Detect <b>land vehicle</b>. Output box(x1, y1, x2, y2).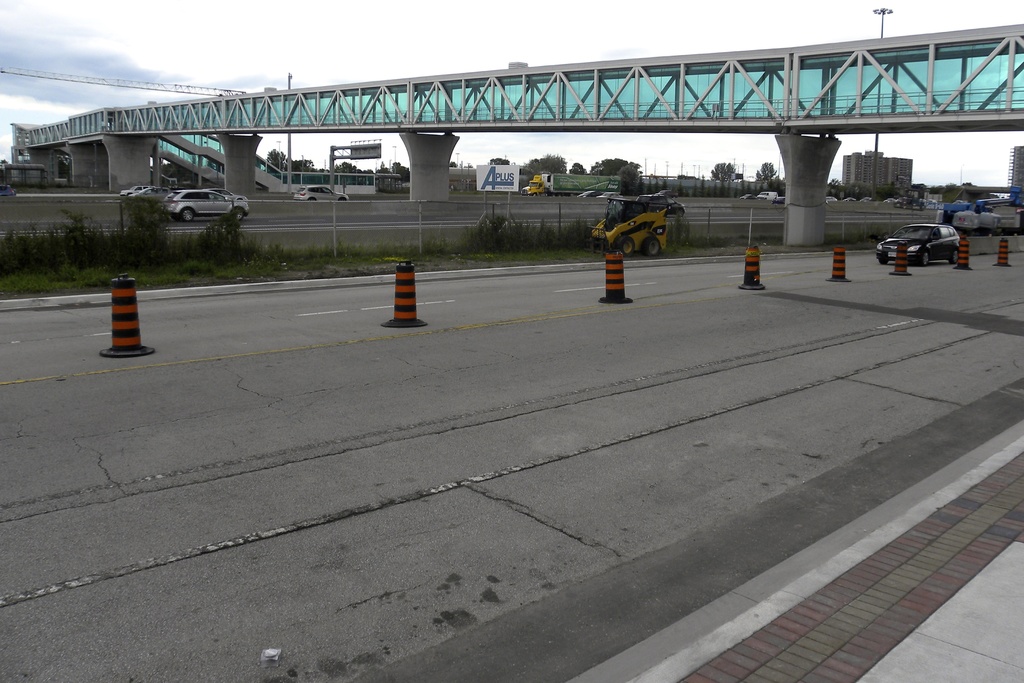
box(294, 181, 348, 202).
